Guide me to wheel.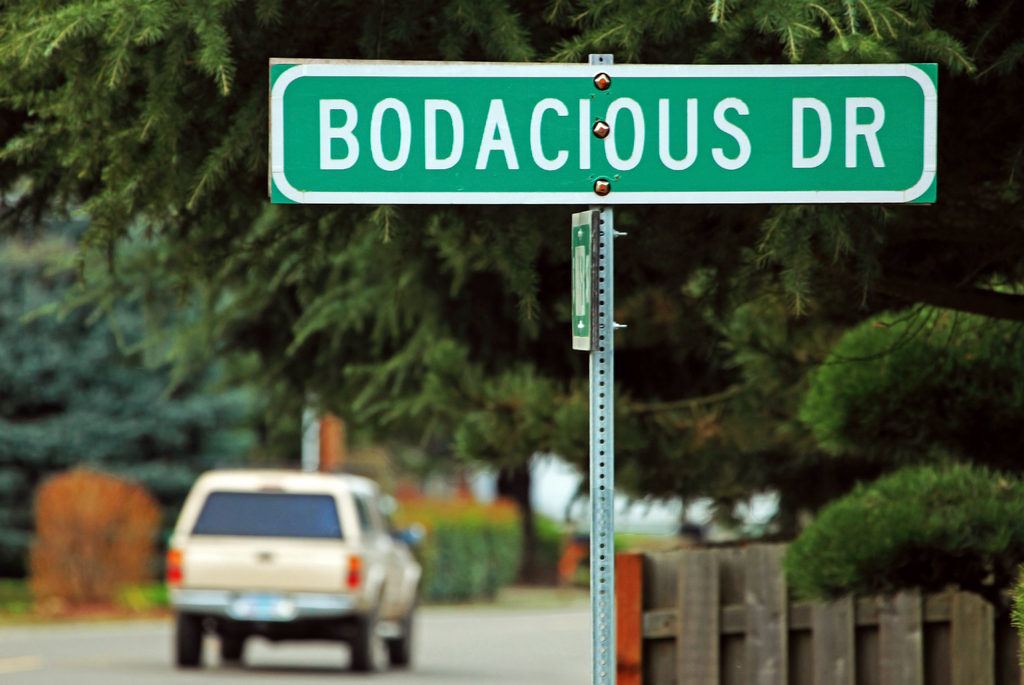
Guidance: 394,631,414,674.
